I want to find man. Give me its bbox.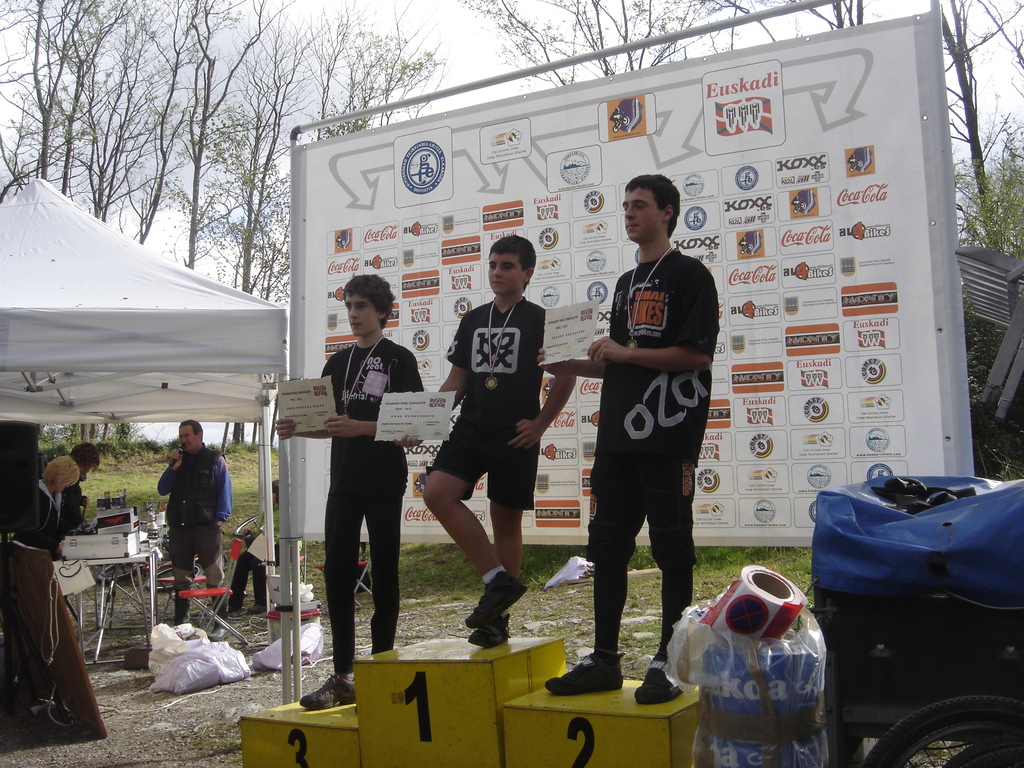
547, 181, 730, 686.
